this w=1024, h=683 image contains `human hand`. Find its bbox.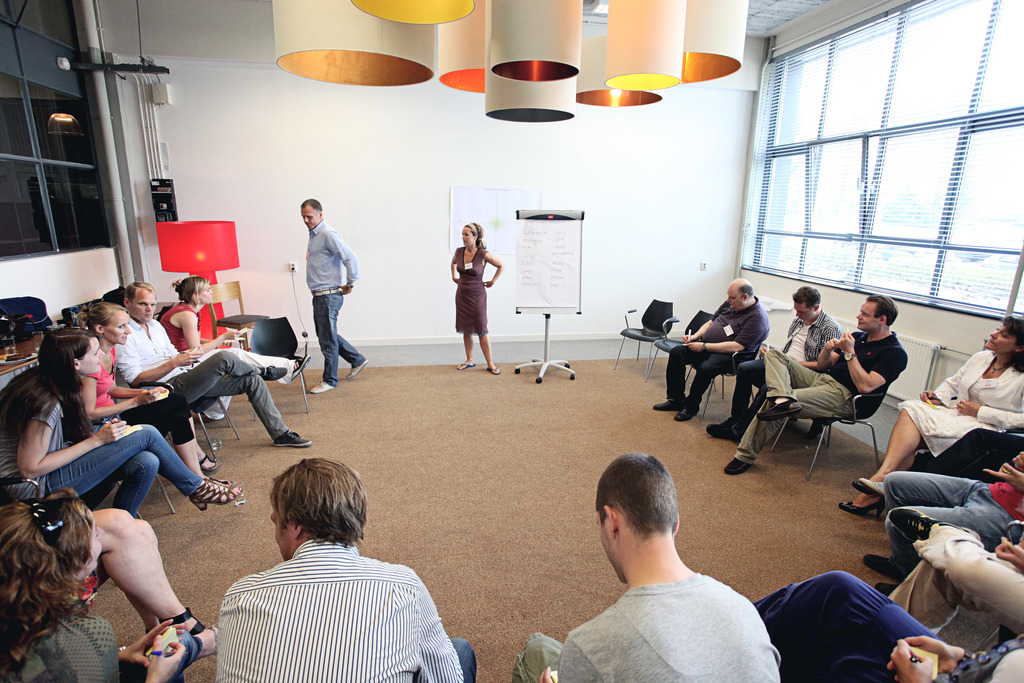
l=122, t=616, r=186, b=666.
